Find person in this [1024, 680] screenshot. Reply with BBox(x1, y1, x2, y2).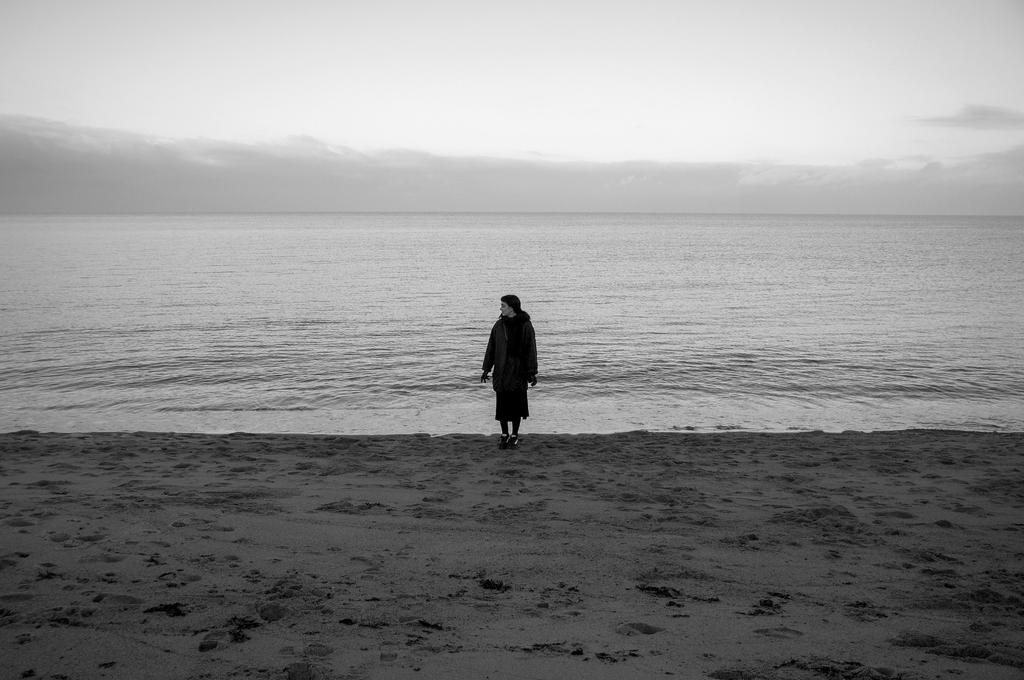
BBox(474, 287, 542, 454).
